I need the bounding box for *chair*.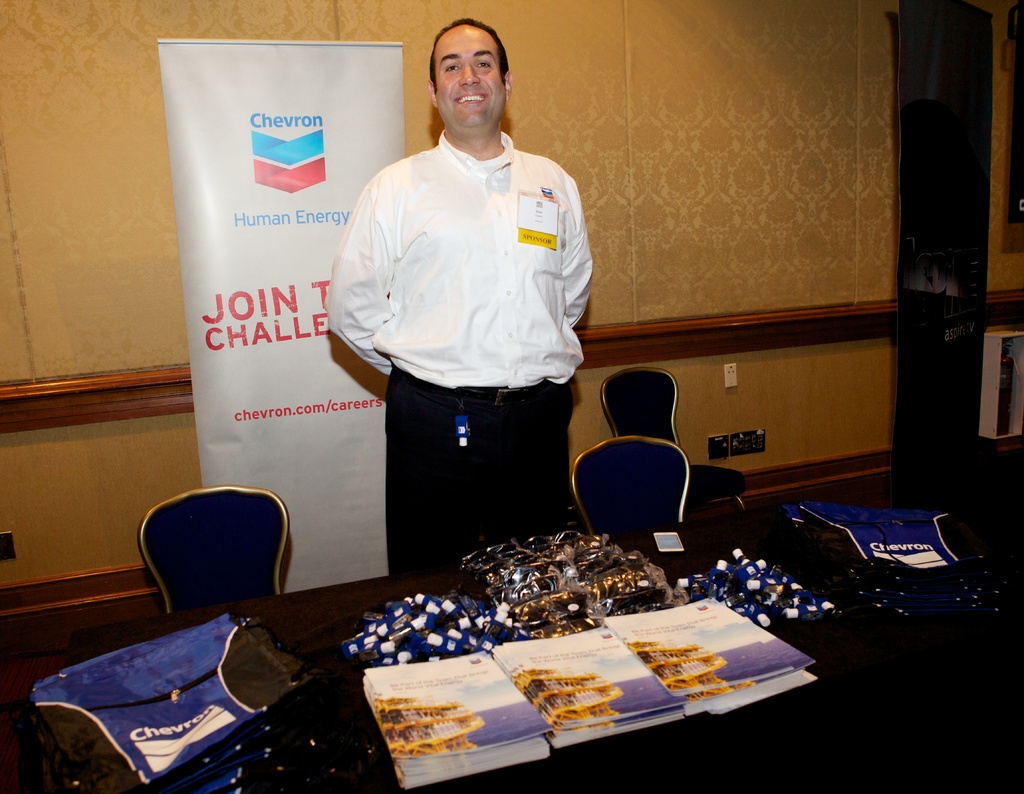
Here it is: box(598, 366, 748, 512).
